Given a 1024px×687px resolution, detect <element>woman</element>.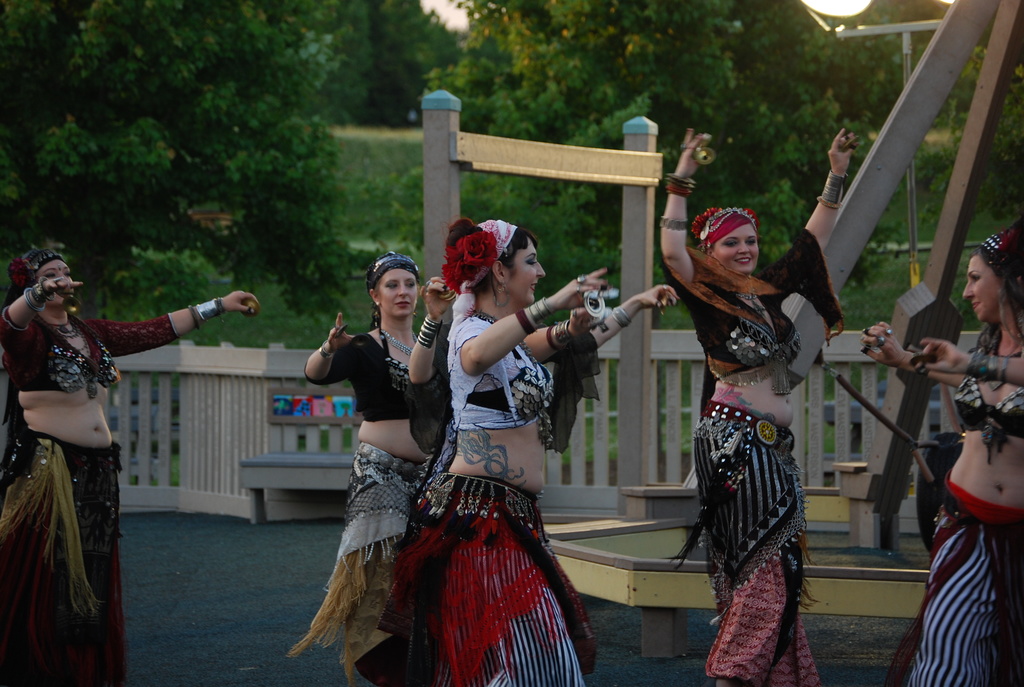
Rect(0, 233, 274, 686).
